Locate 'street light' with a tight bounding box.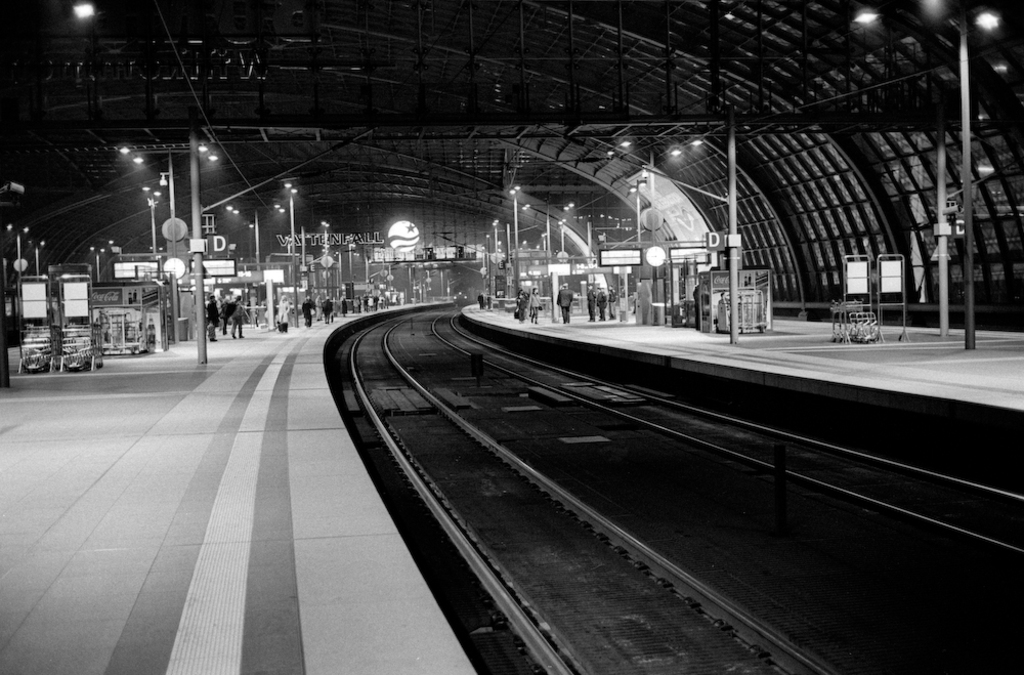
<bbox>507, 184, 521, 253</bbox>.
